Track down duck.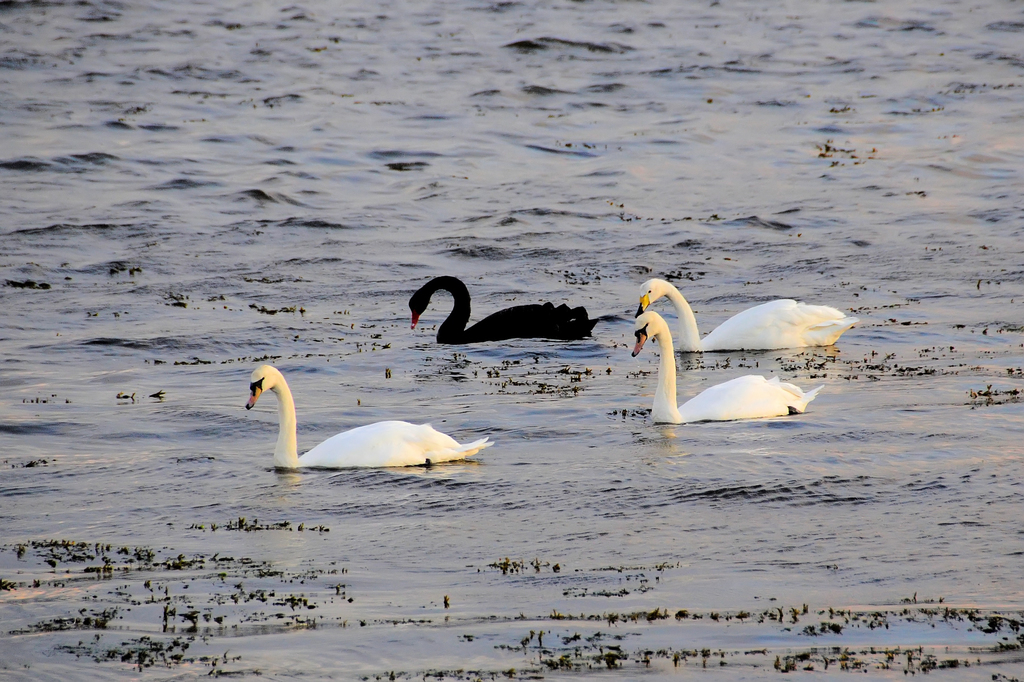
Tracked to crop(407, 276, 607, 344).
